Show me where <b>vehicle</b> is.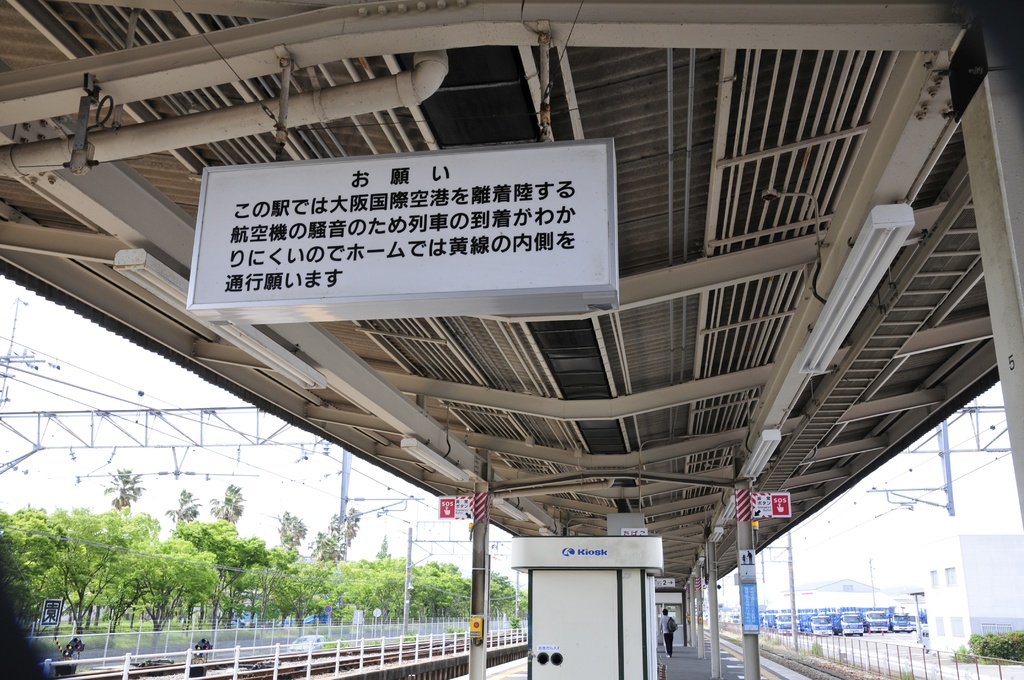
<b>vehicle</b> is at 839 610 860 640.
